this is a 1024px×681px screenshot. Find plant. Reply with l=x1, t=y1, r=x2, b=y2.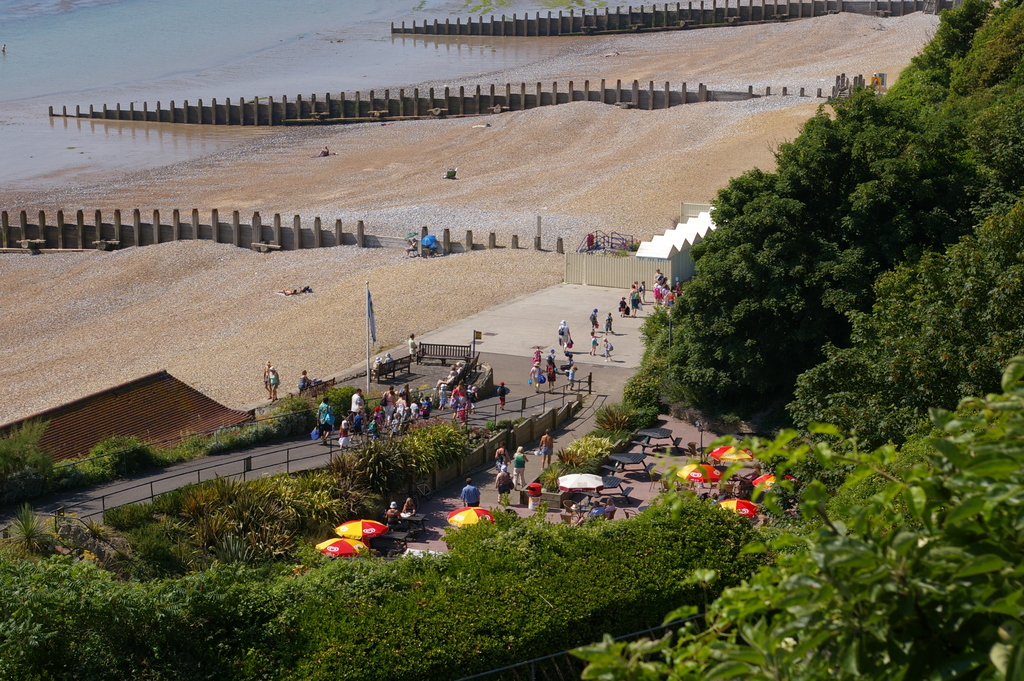
l=500, t=413, r=514, b=436.
